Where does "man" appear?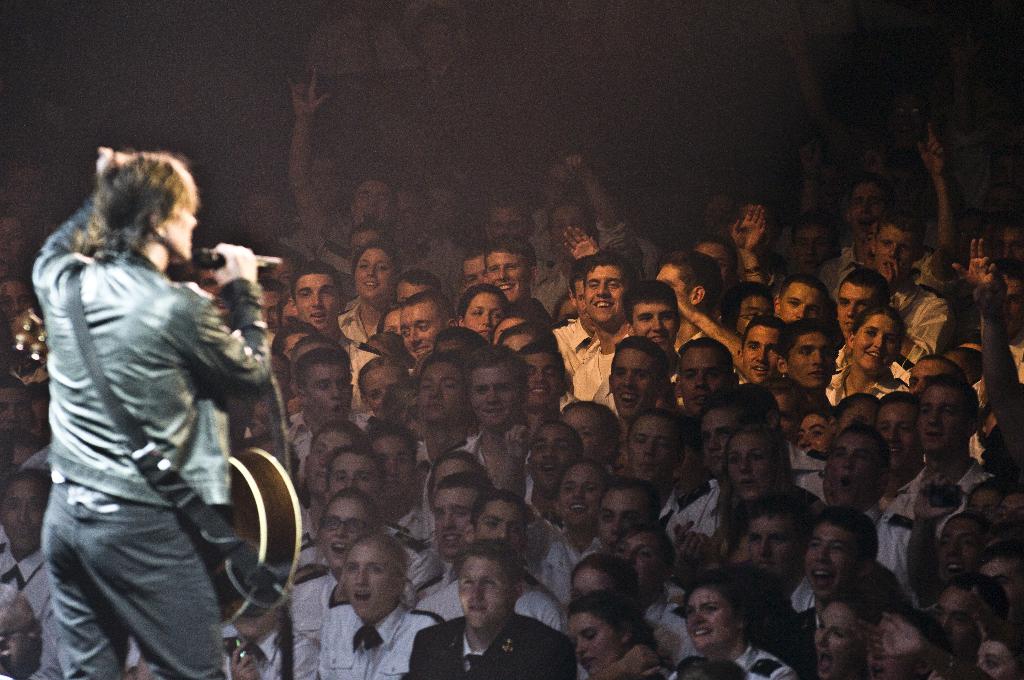
Appears at <box>531,158,630,314</box>.
